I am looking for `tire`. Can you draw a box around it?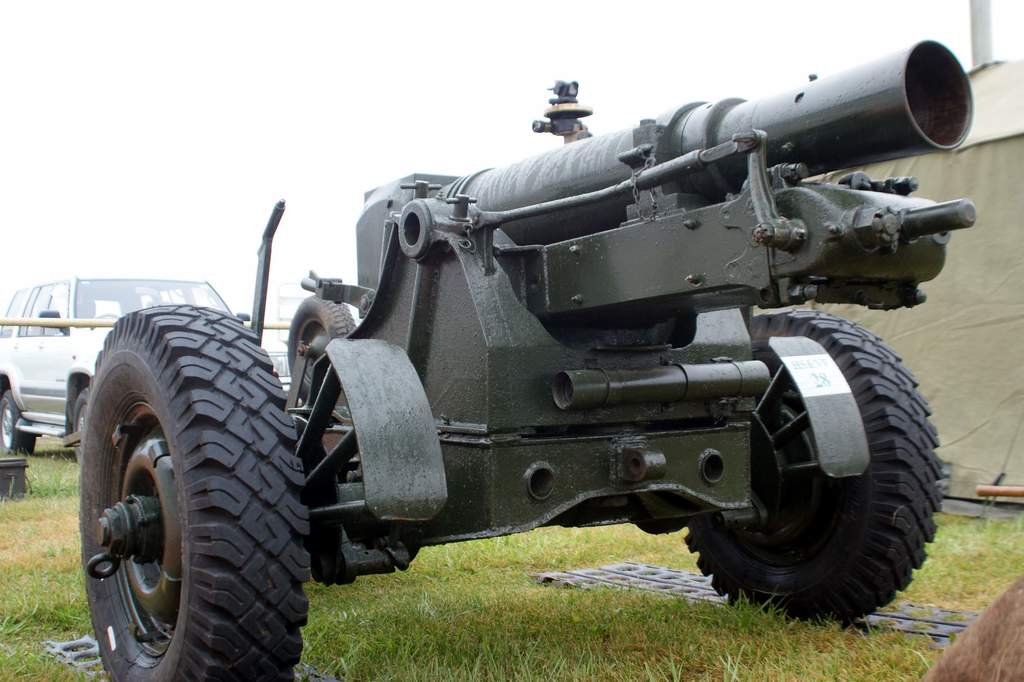
Sure, the bounding box is 76, 306, 310, 672.
